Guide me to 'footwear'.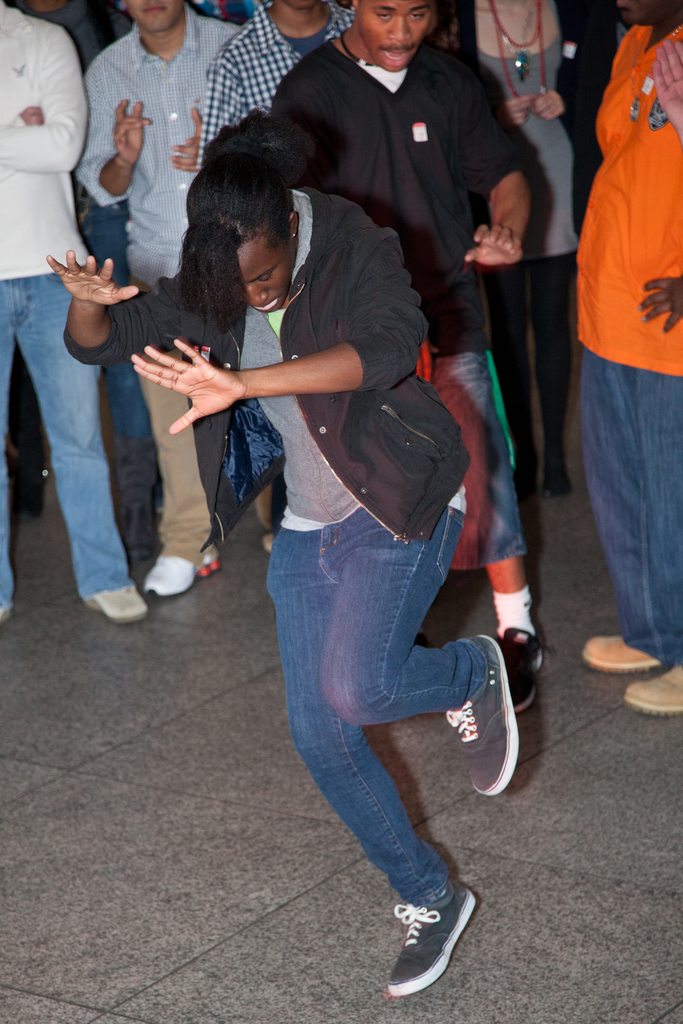
Guidance: rect(145, 531, 229, 603).
